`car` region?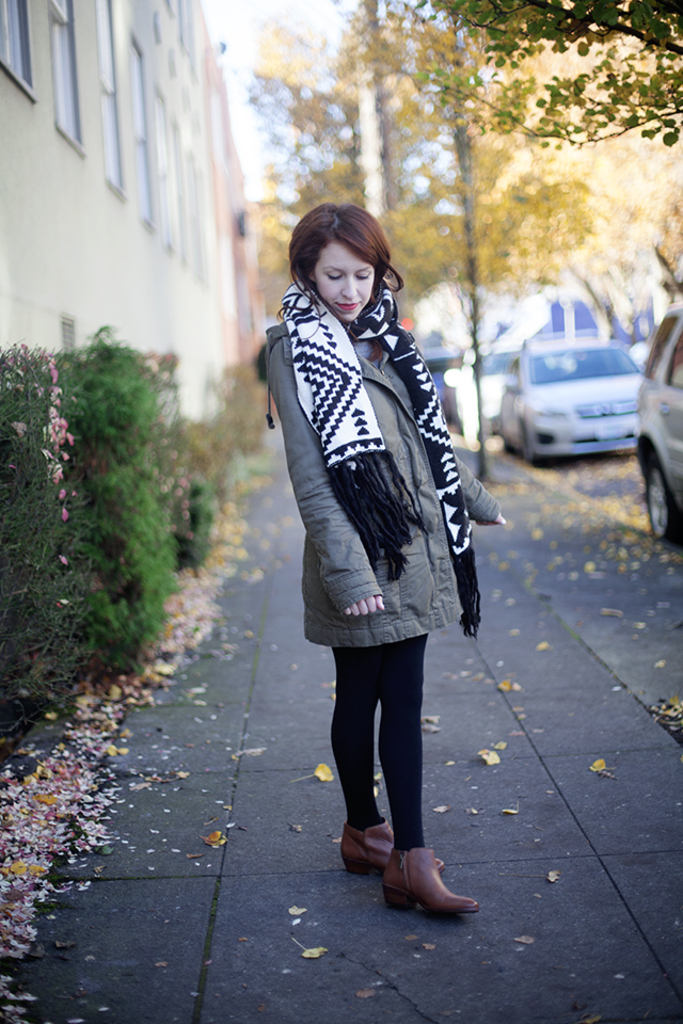
(left=498, top=336, right=646, bottom=461)
